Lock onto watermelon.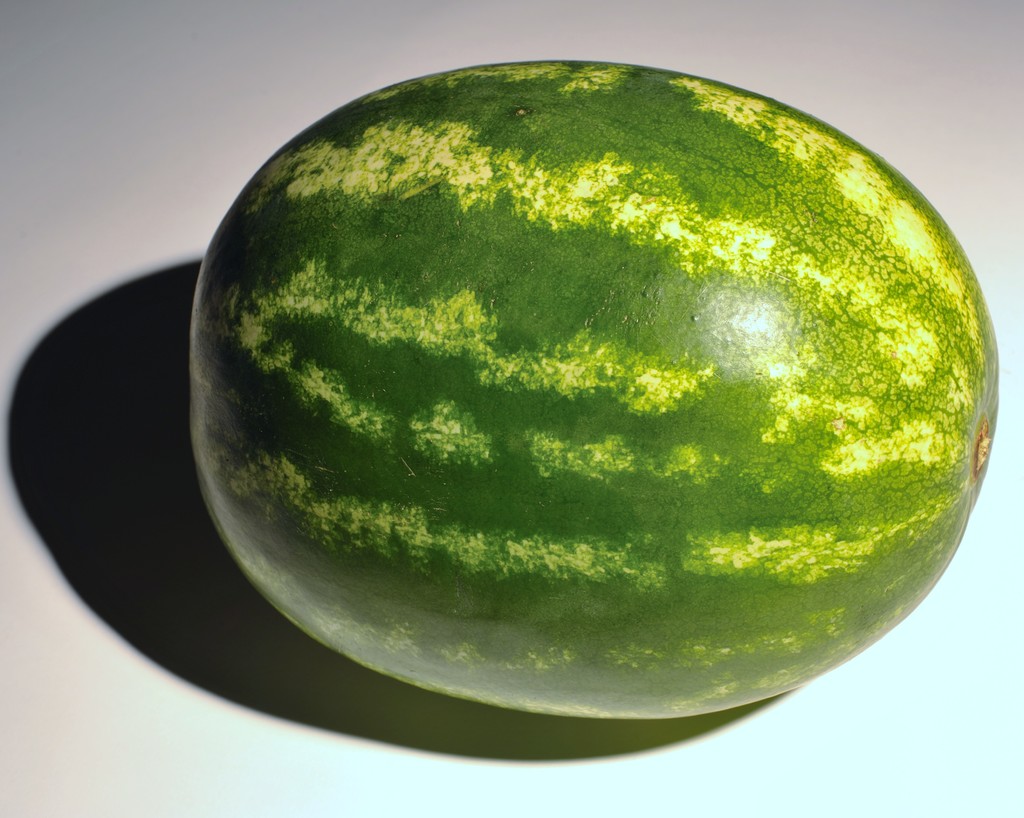
Locked: bbox=(189, 62, 998, 721).
